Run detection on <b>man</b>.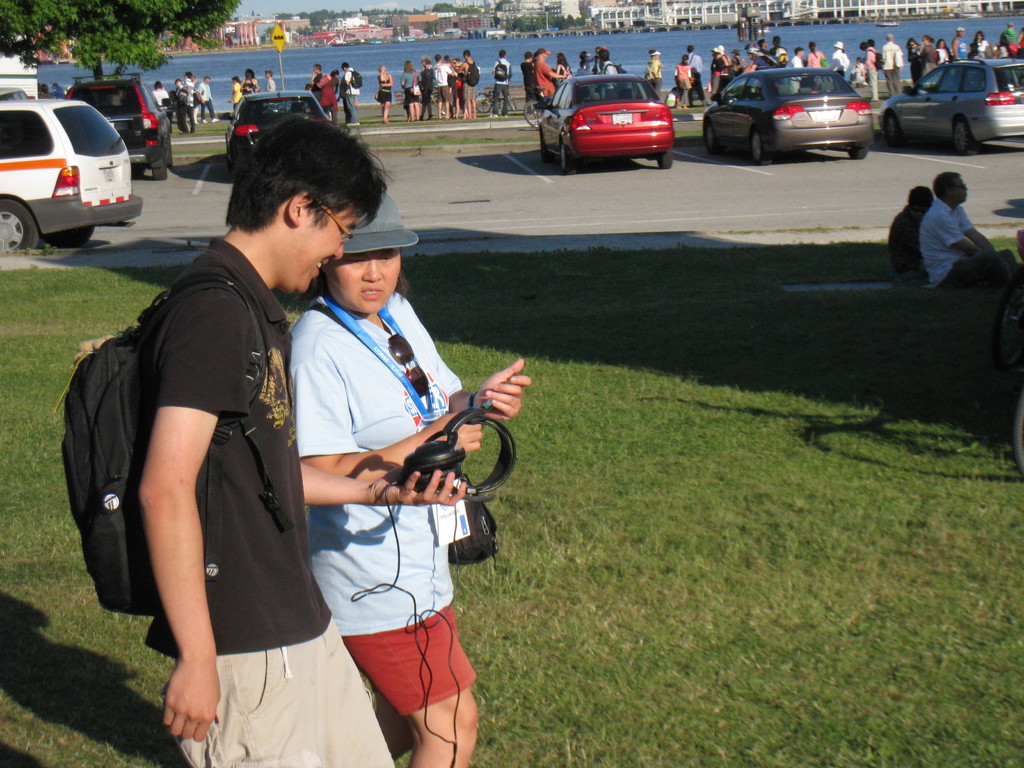
Result: (x1=916, y1=171, x2=1019, y2=290).
